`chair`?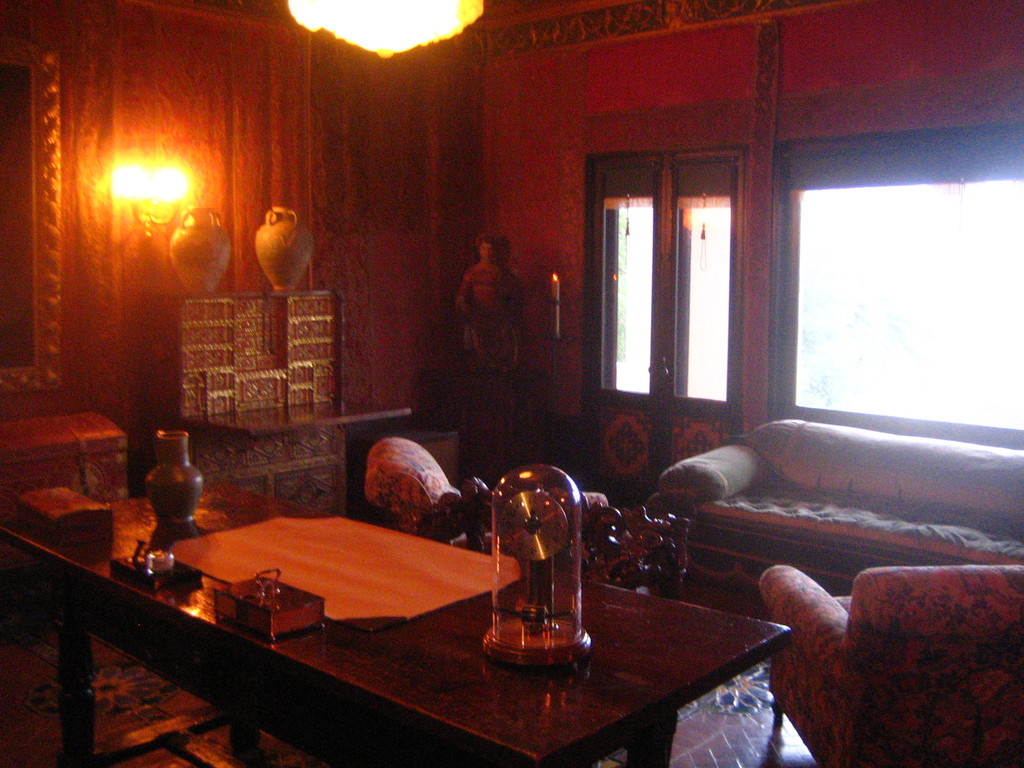
417,478,692,601
